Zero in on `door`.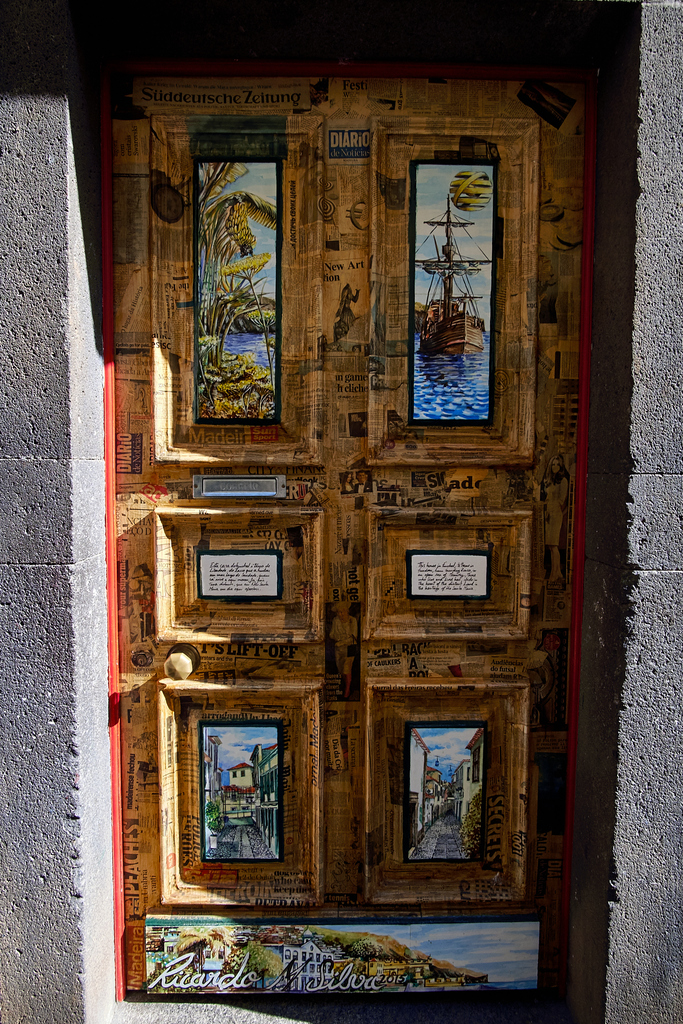
Zeroed in: bbox=(99, 68, 597, 1012).
